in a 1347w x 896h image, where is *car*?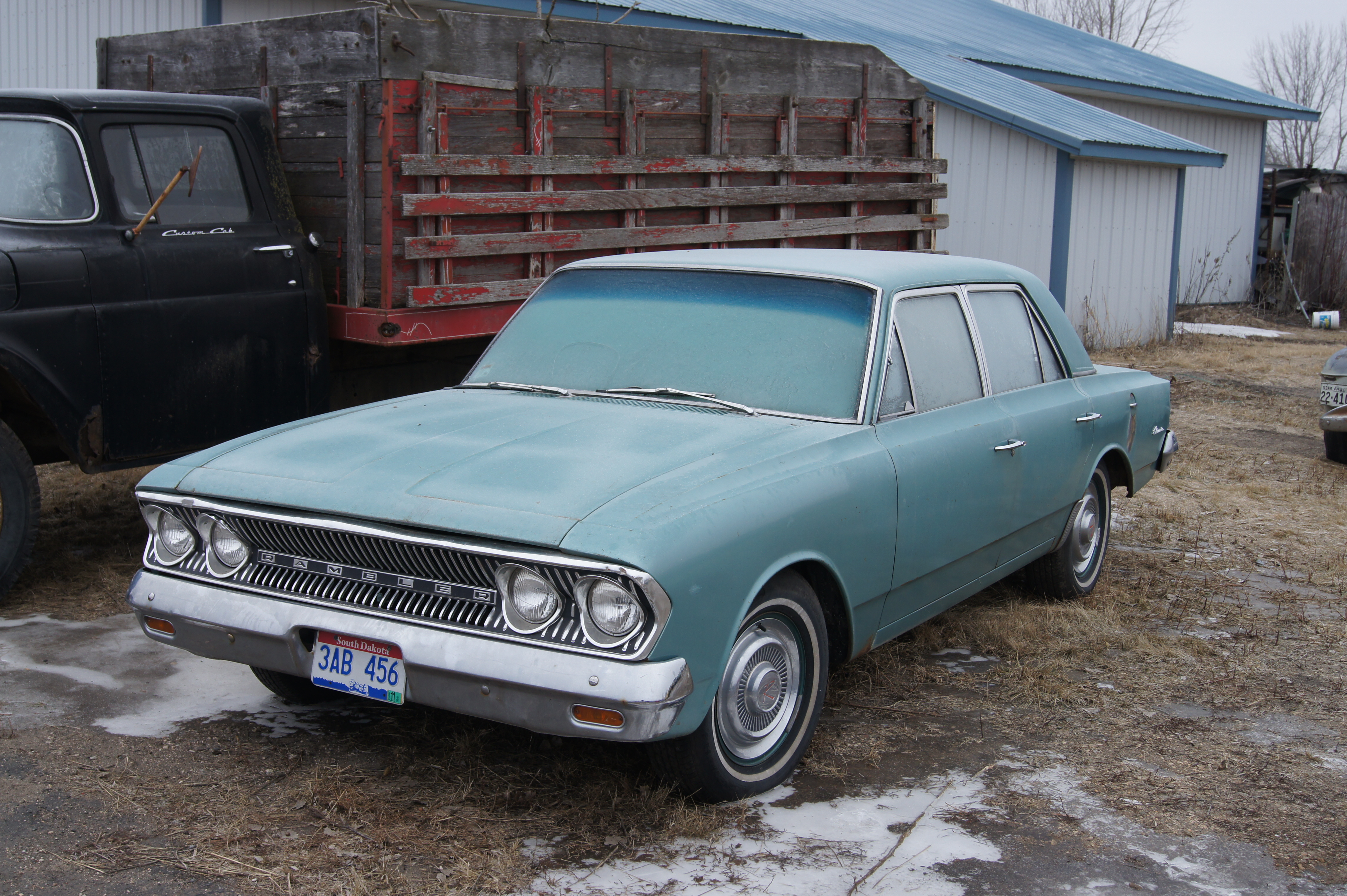
bbox(30, 71, 334, 230).
